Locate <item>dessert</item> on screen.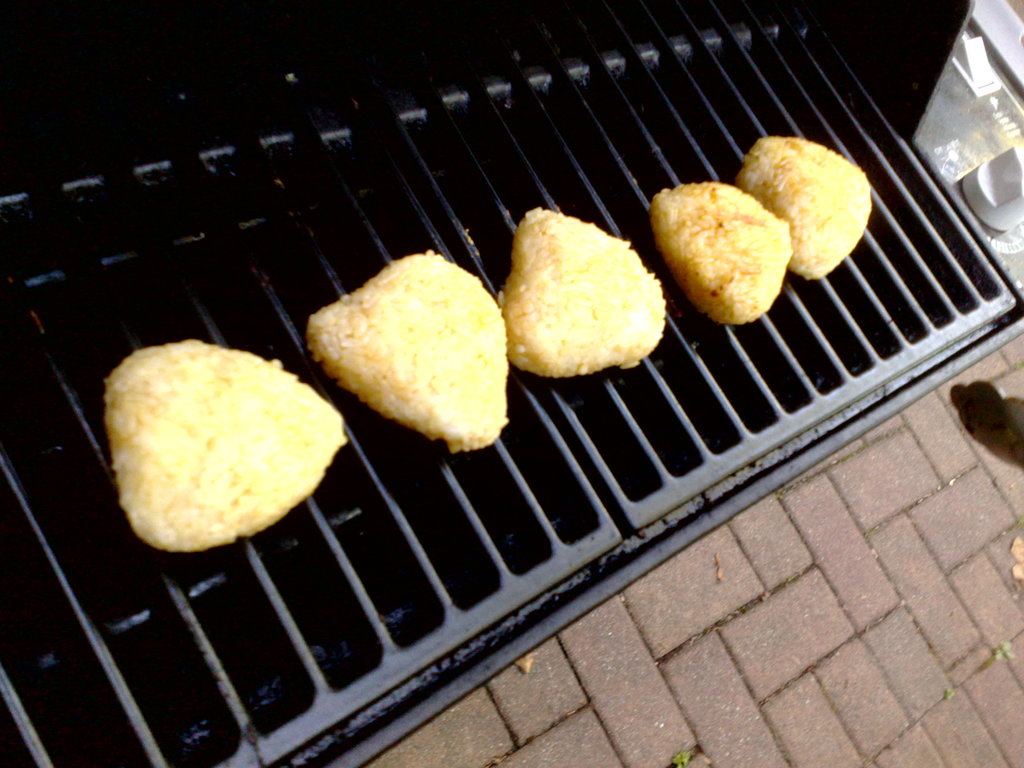
On screen at bbox=(93, 335, 340, 563).
